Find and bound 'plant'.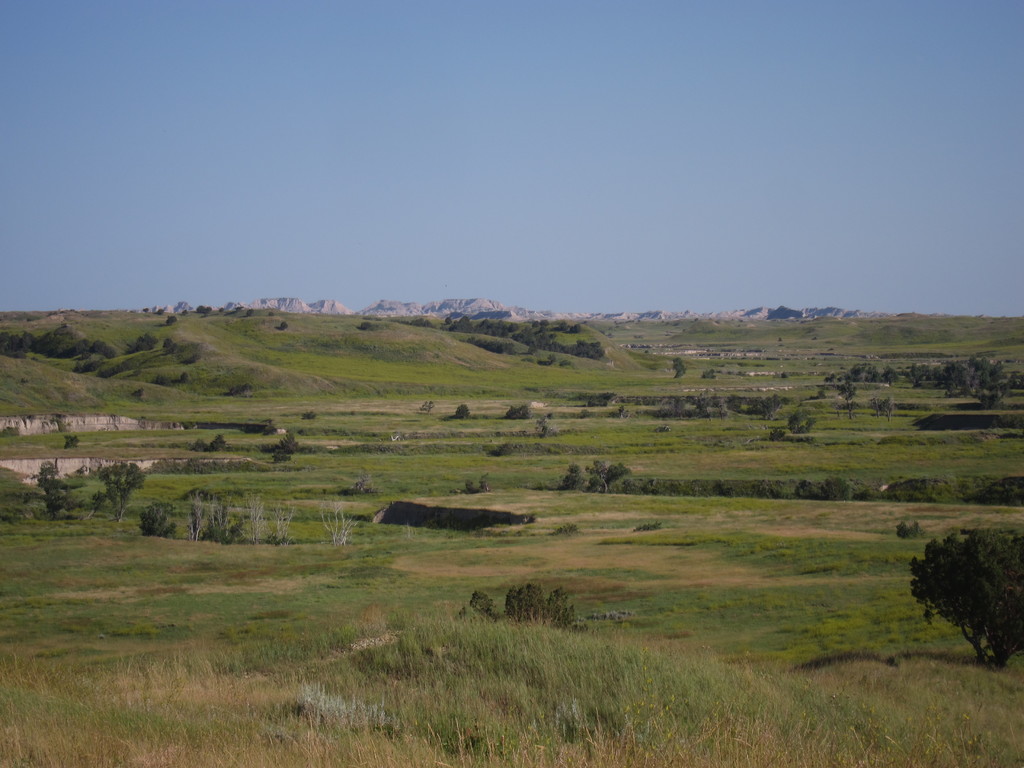
Bound: [763, 421, 787, 447].
